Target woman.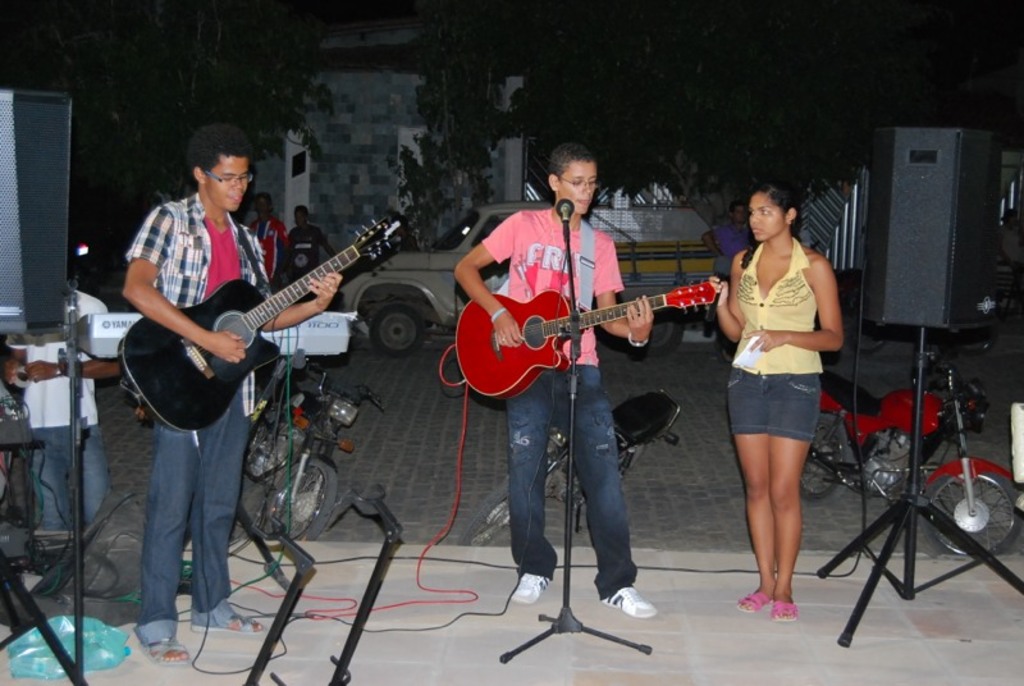
Target region: box=[710, 179, 854, 614].
